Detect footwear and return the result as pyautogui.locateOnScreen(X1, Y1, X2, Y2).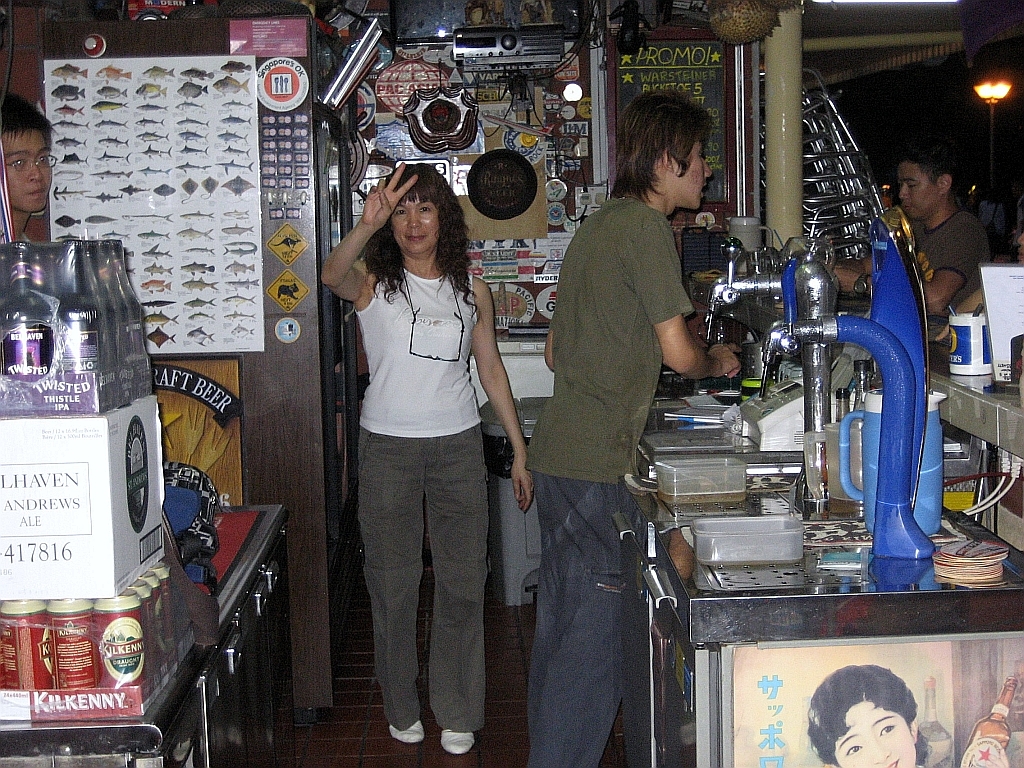
pyautogui.locateOnScreen(438, 723, 475, 755).
